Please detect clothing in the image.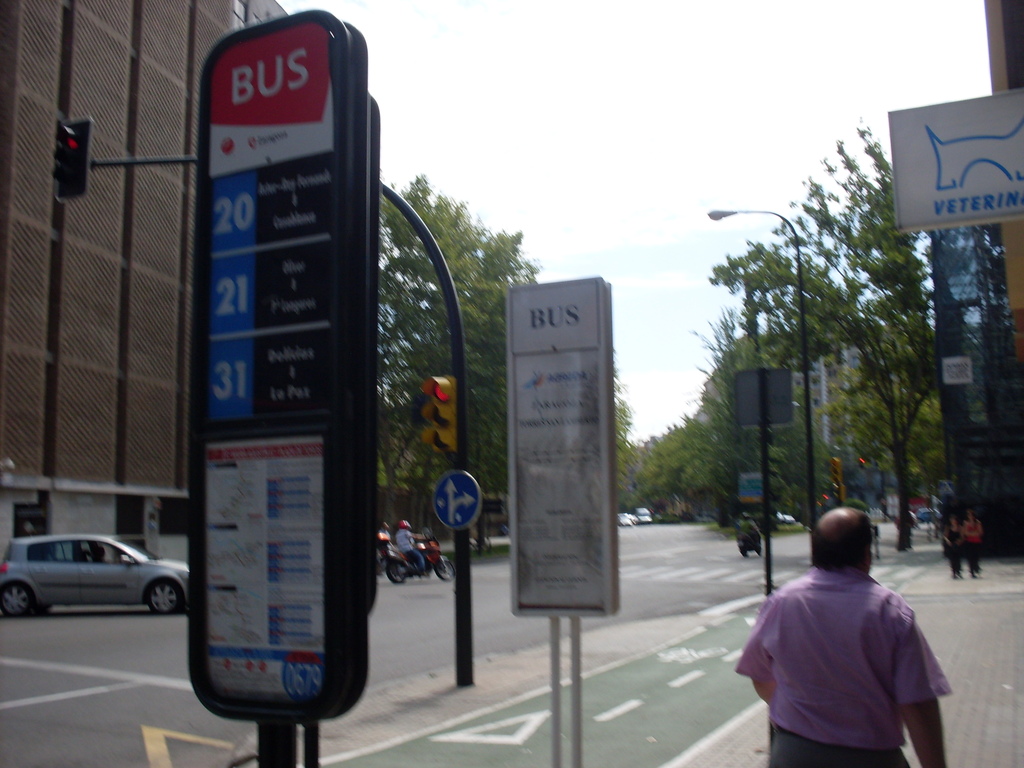
x1=960 y1=517 x2=985 y2=570.
